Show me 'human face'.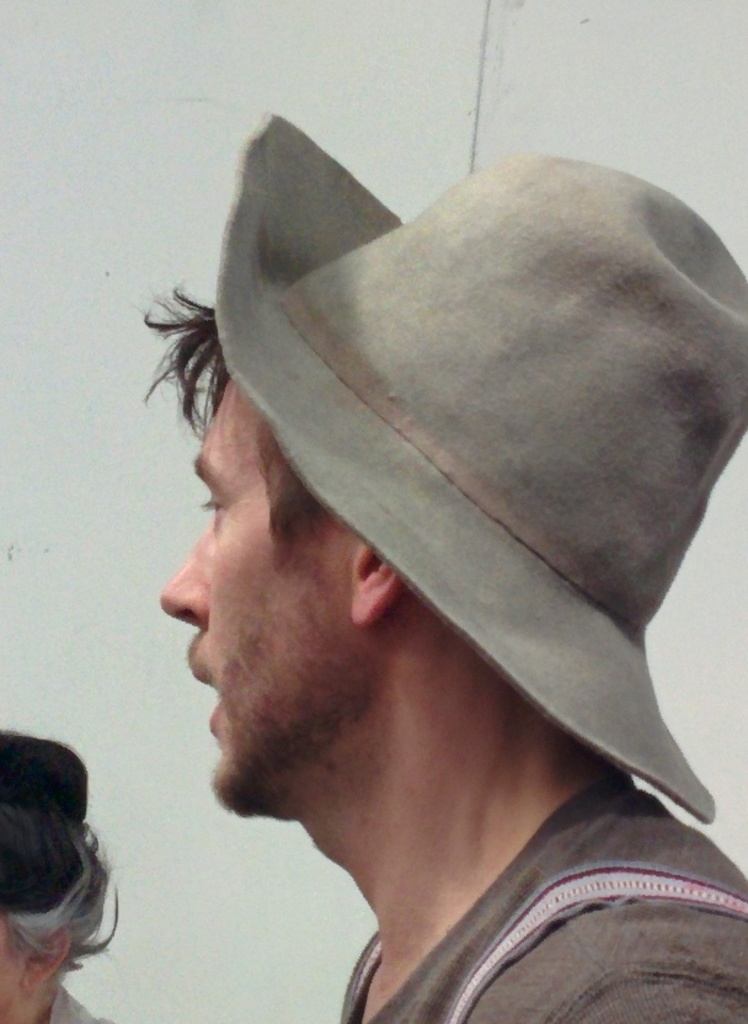
'human face' is here: {"x1": 159, "y1": 374, "x2": 348, "y2": 812}.
